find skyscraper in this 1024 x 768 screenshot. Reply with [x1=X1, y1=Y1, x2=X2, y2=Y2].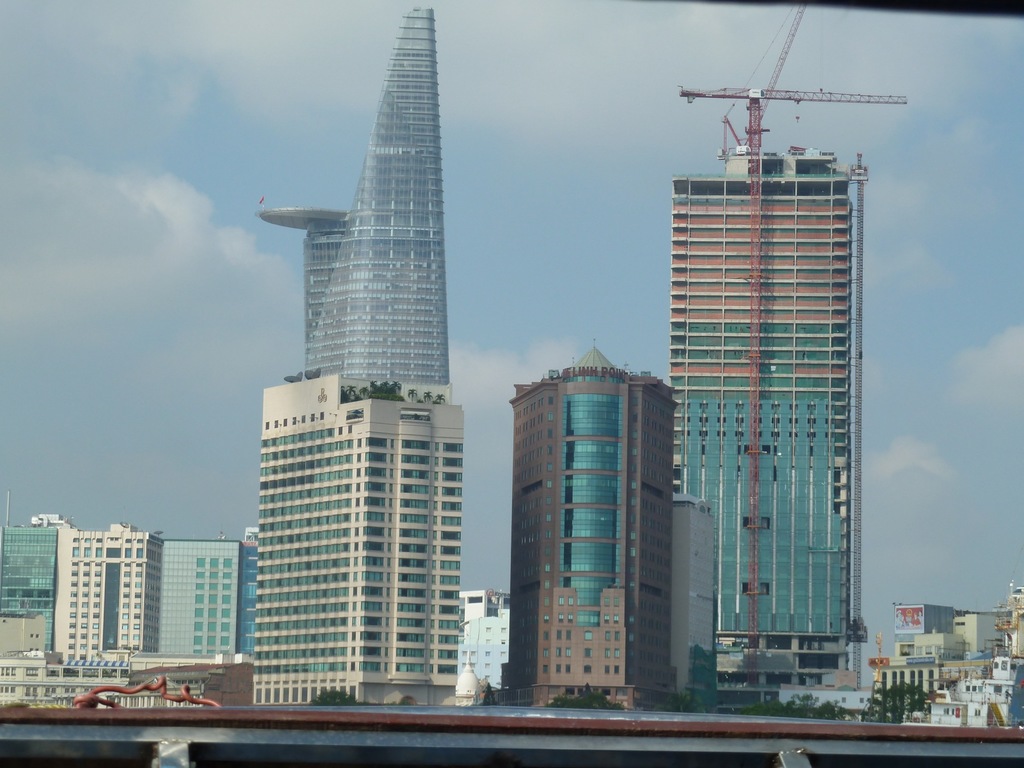
[x1=477, y1=335, x2=676, y2=712].
